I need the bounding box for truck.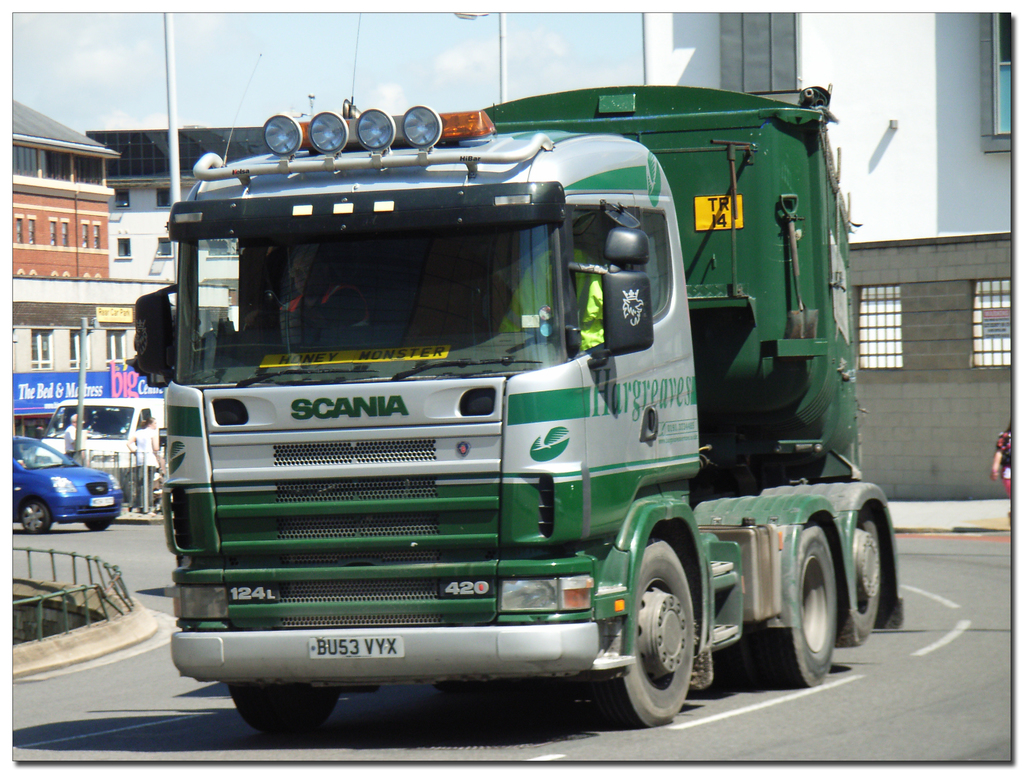
Here it is: 145, 76, 909, 751.
